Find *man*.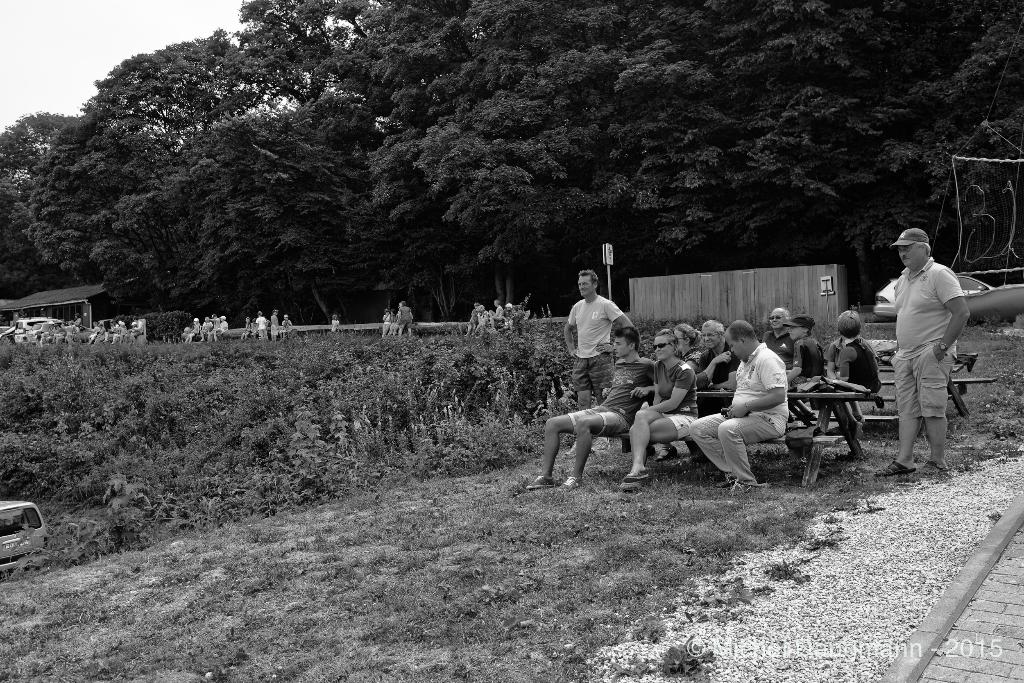
x1=687 y1=320 x2=784 y2=488.
